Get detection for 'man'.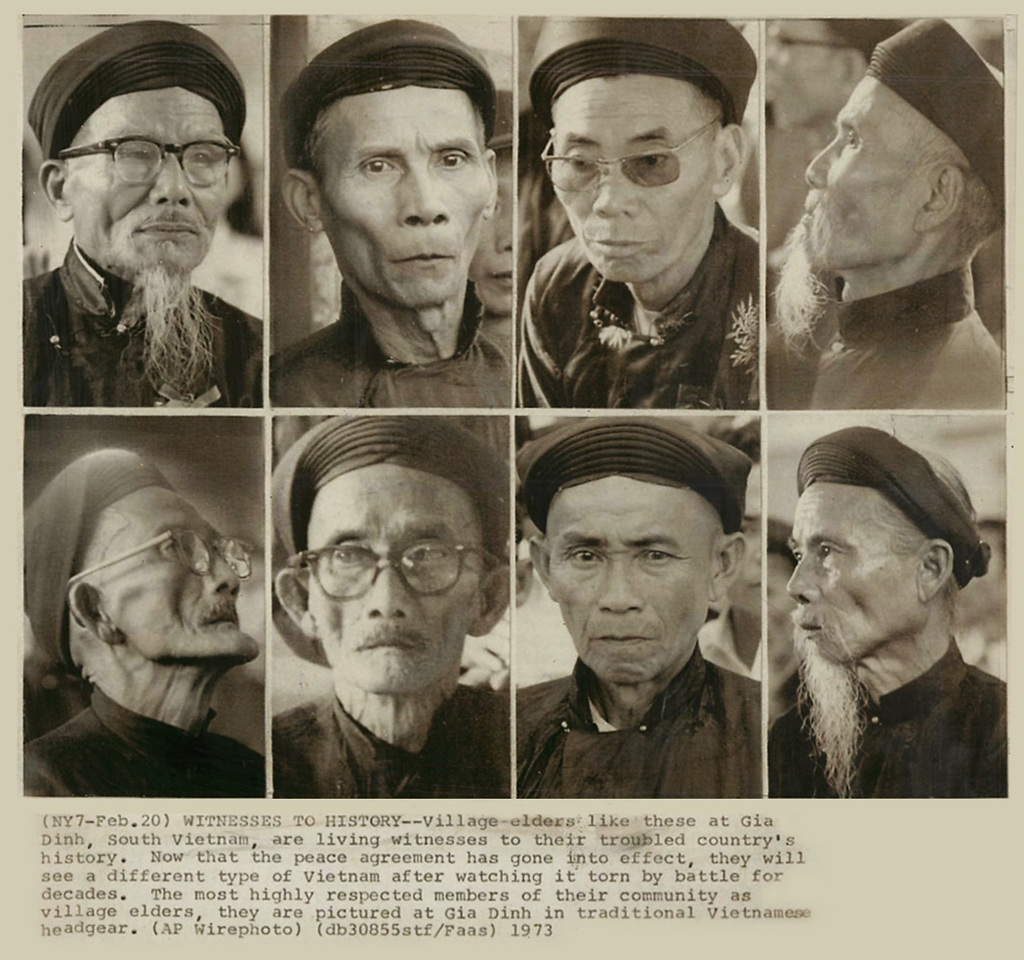
Detection: {"left": 22, "top": 7, "right": 267, "bottom": 408}.
